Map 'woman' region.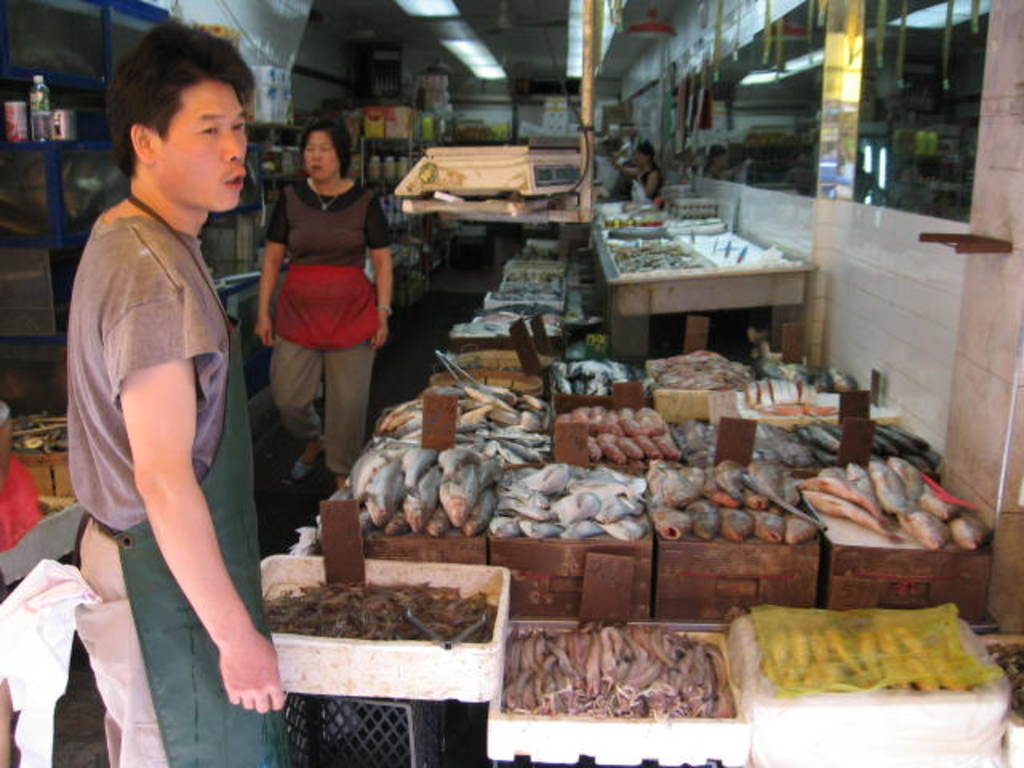
Mapped to left=237, top=112, right=389, bottom=485.
